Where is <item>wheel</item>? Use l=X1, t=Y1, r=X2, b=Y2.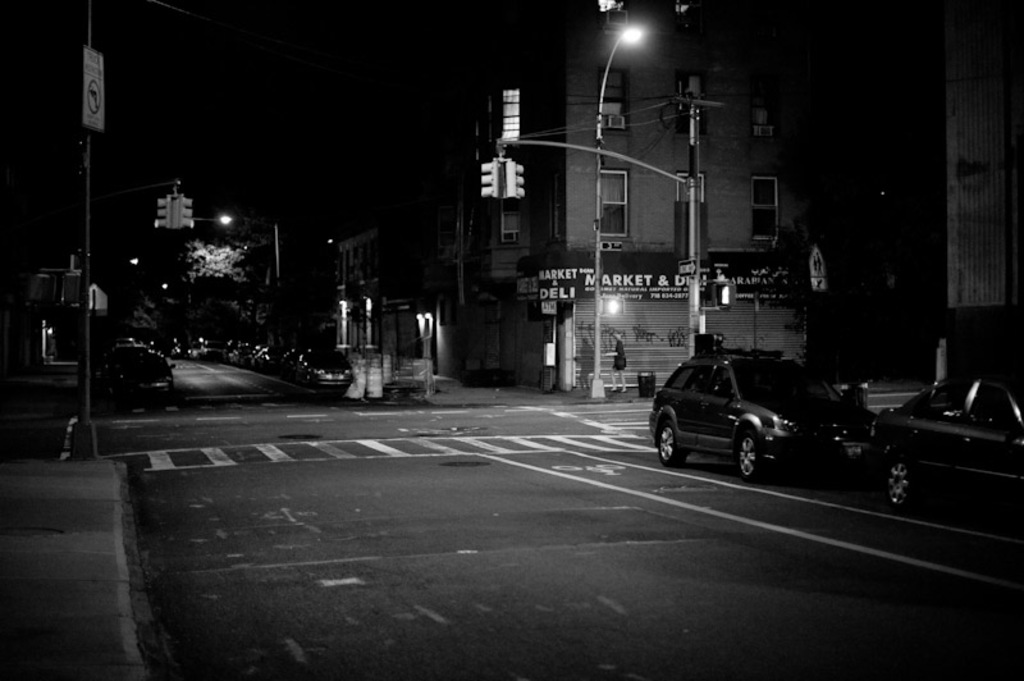
l=658, t=422, r=691, b=469.
